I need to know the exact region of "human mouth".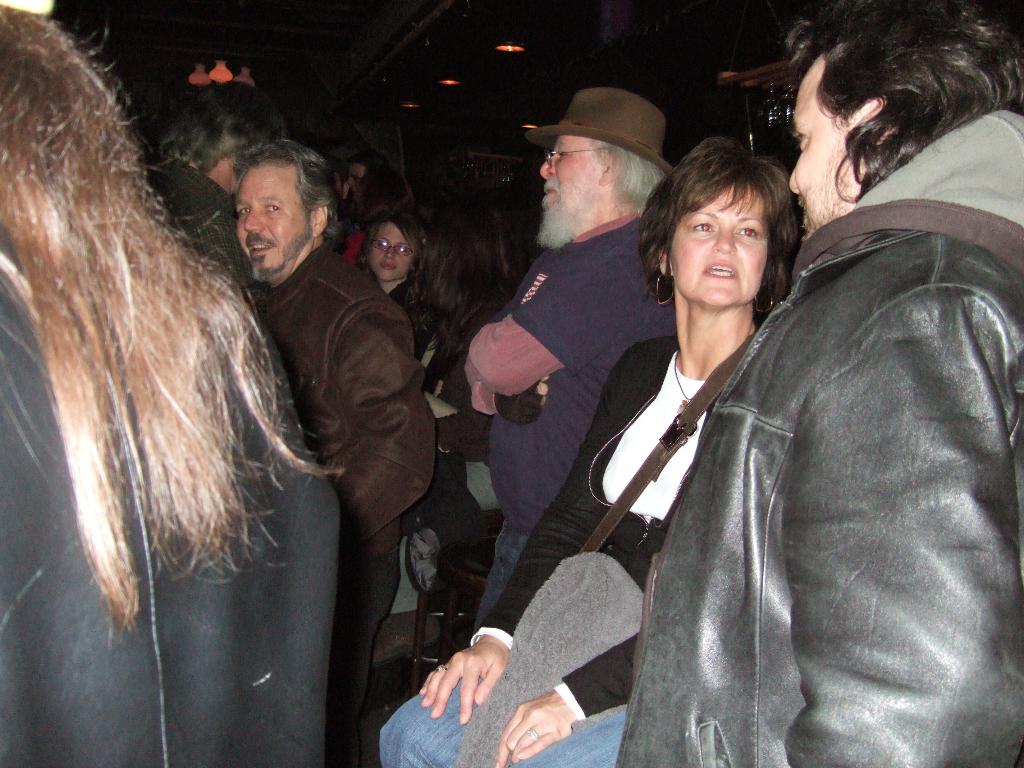
Region: rect(542, 182, 556, 204).
